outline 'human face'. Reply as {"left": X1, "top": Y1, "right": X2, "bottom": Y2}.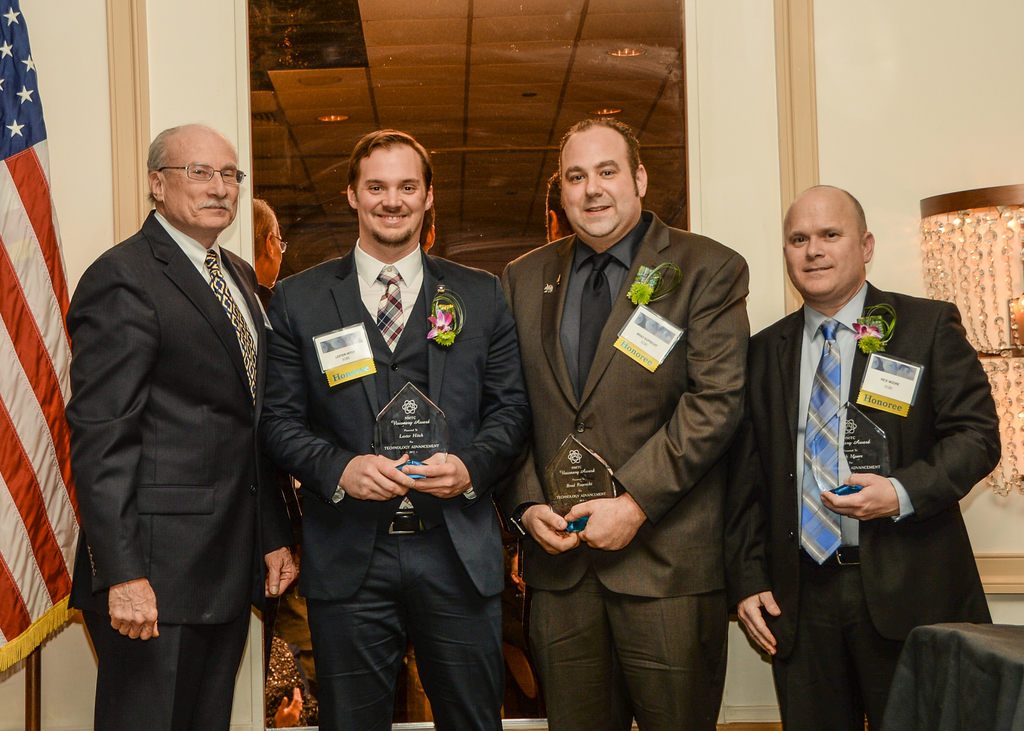
{"left": 783, "top": 200, "right": 860, "bottom": 303}.
